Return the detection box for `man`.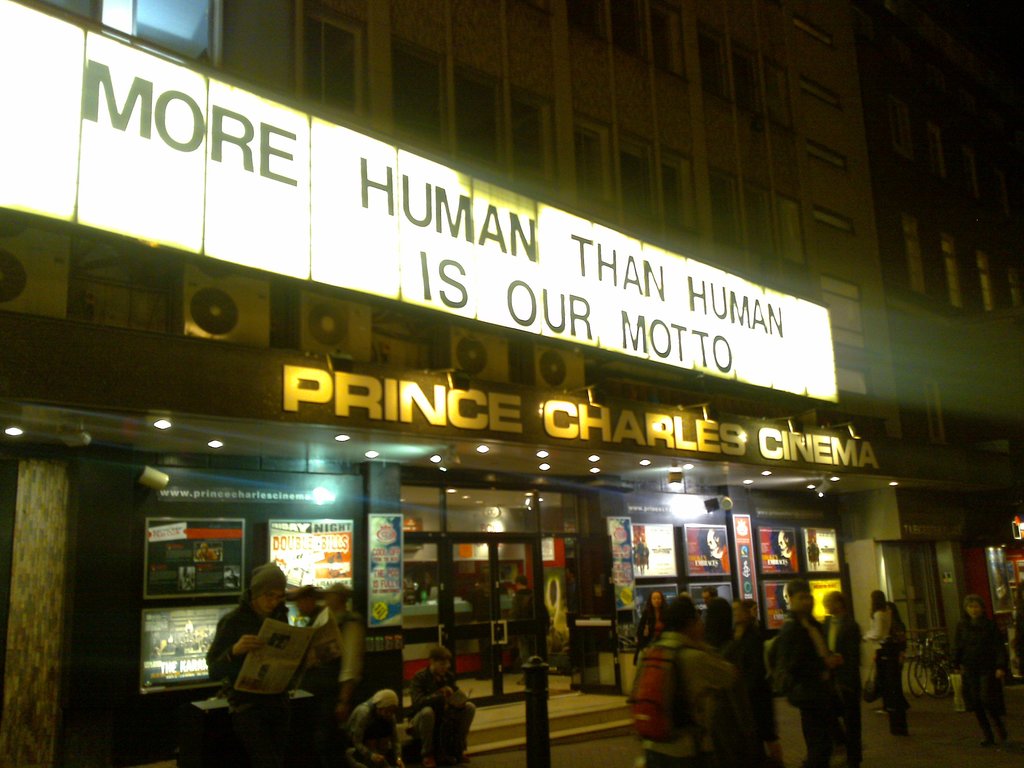
bbox=[324, 577, 362, 767].
